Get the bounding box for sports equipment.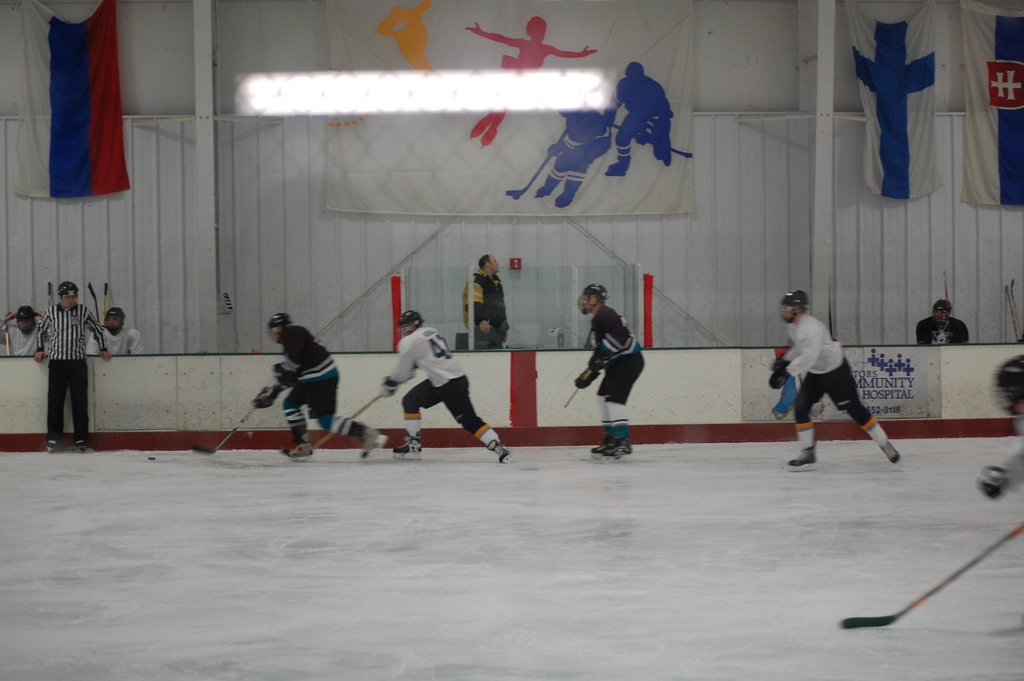
Rect(147, 455, 156, 461).
